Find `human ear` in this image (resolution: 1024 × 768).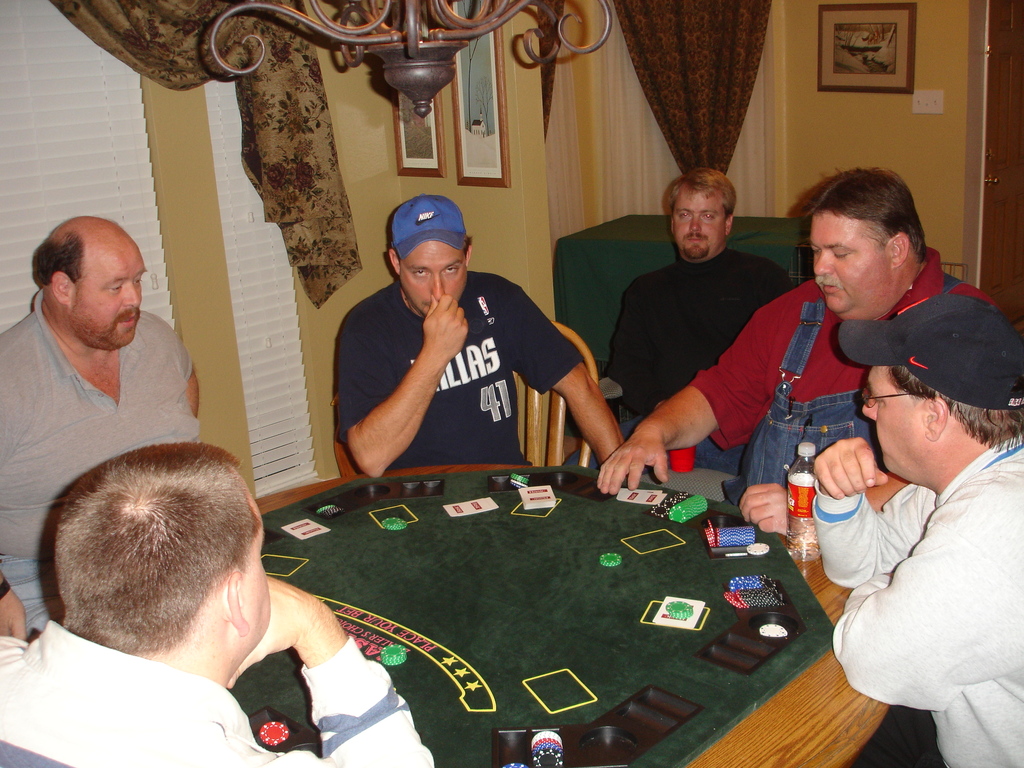
<box>51,273,68,305</box>.
